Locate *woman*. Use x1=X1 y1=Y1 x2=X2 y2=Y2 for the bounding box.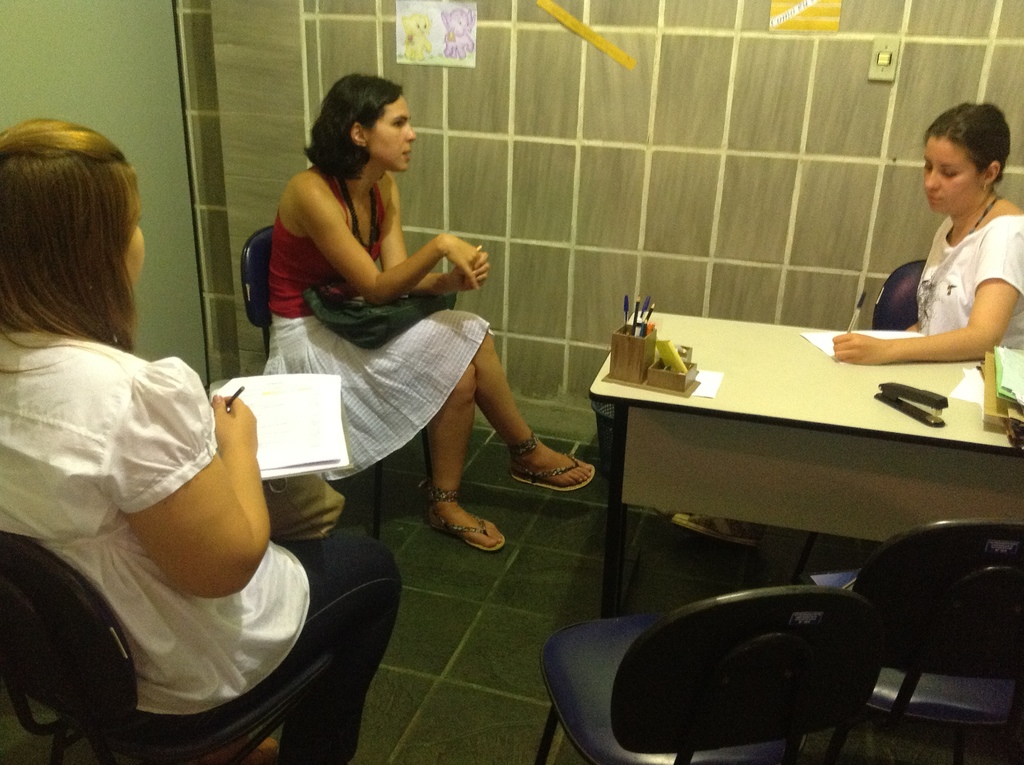
x1=228 y1=56 x2=498 y2=608.
